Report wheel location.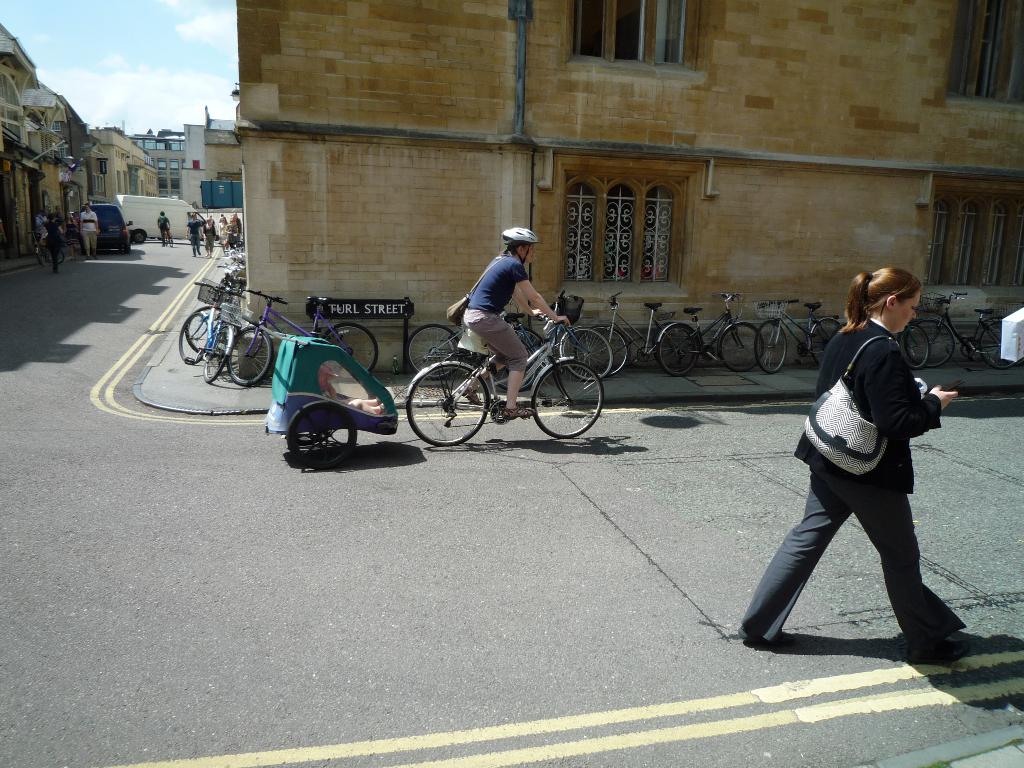
Report: [222, 324, 273, 393].
